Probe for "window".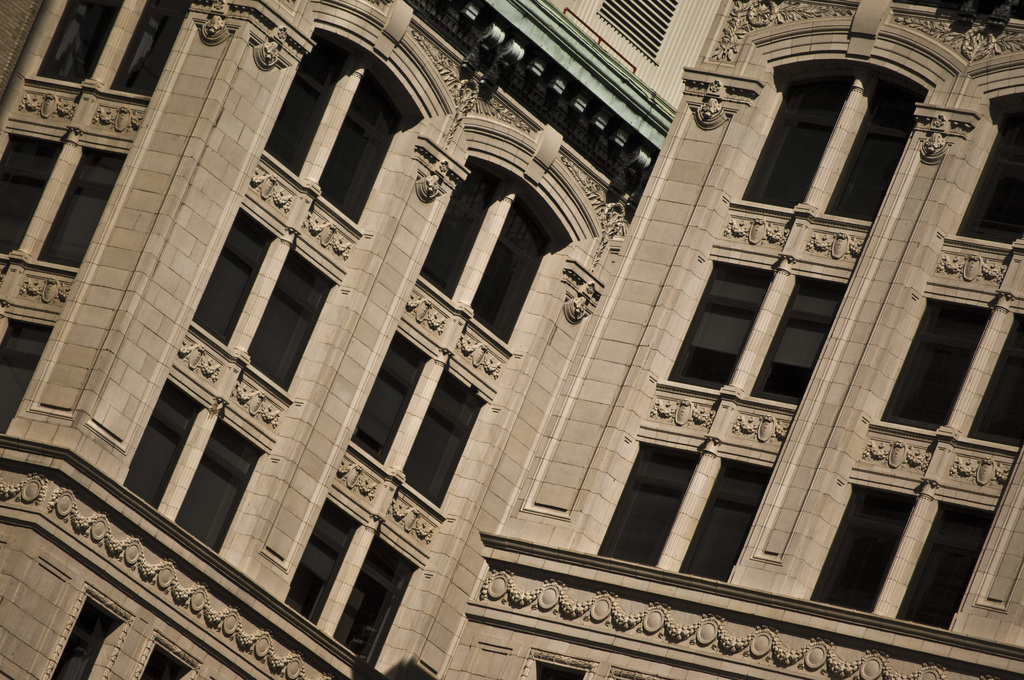
Probe result: 191, 234, 323, 389.
